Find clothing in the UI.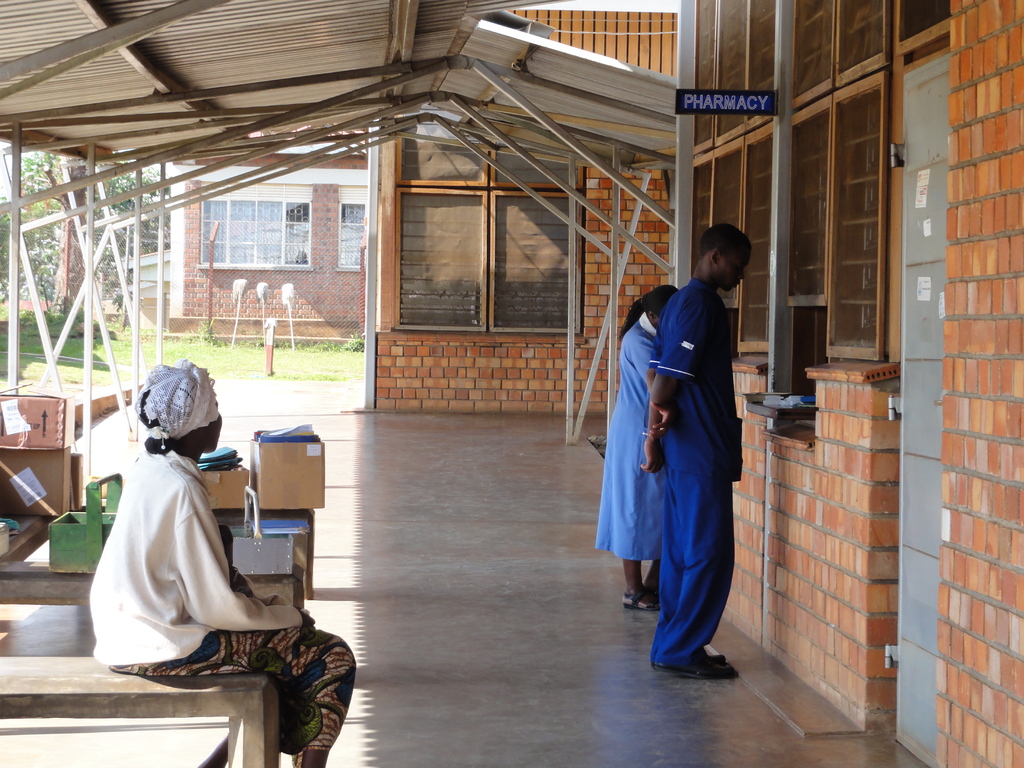
UI element at pyautogui.locateOnScreen(83, 385, 285, 710).
